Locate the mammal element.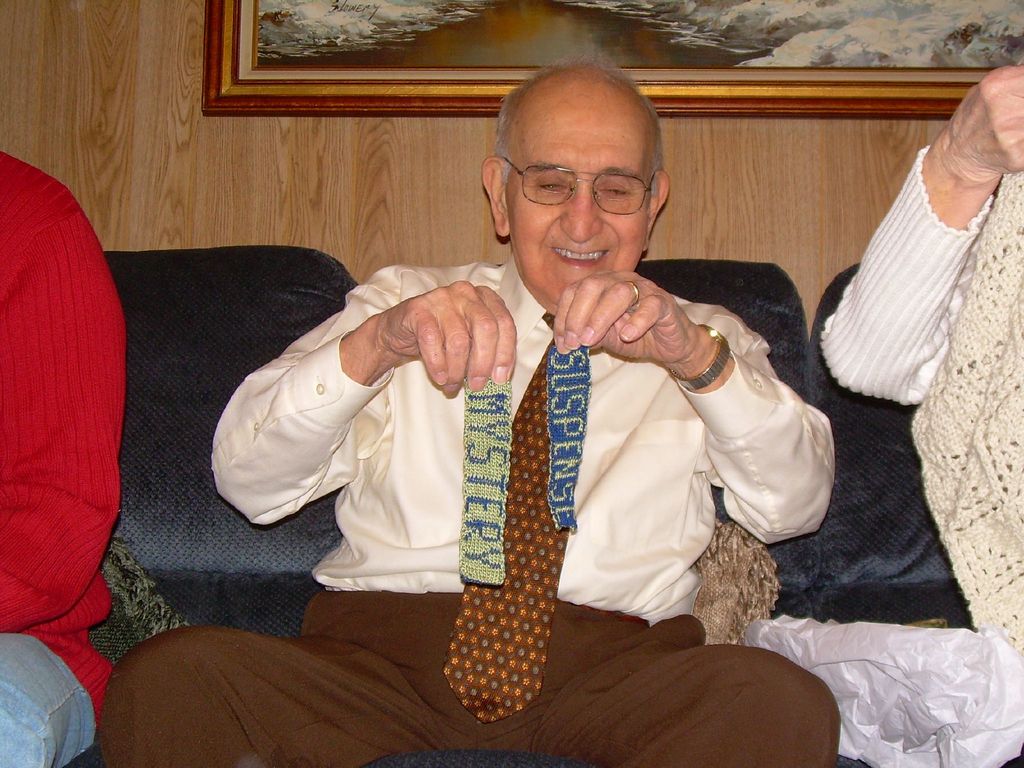
Element bbox: <bbox>0, 150, 128, 767</bbox>.
